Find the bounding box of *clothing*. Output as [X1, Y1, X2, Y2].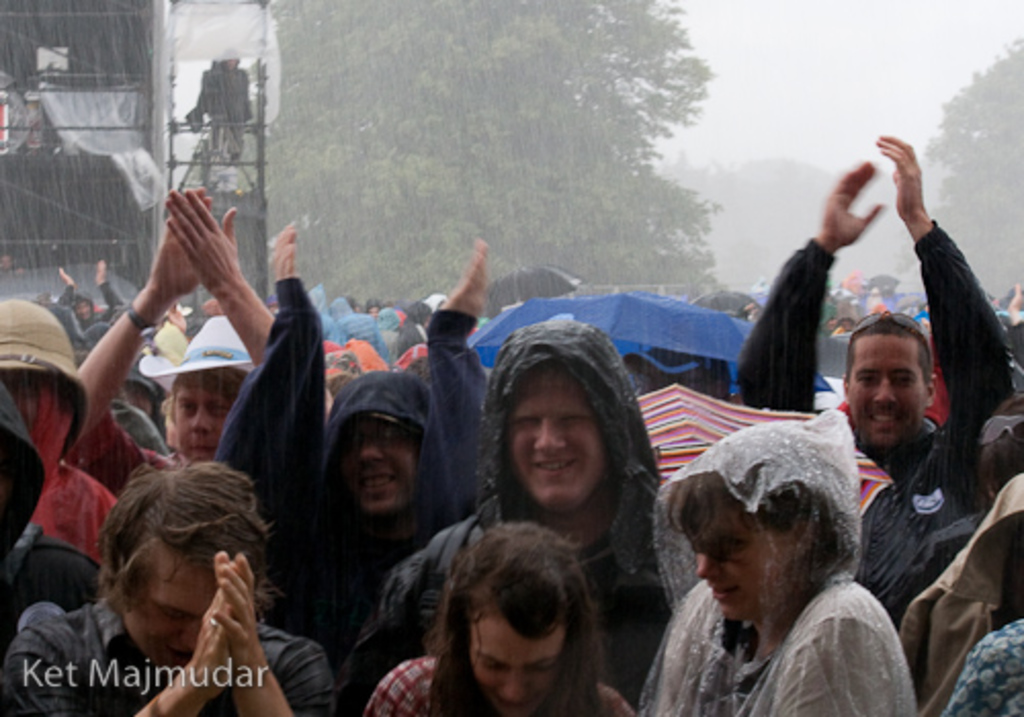
[647, 574, 946, 715].
